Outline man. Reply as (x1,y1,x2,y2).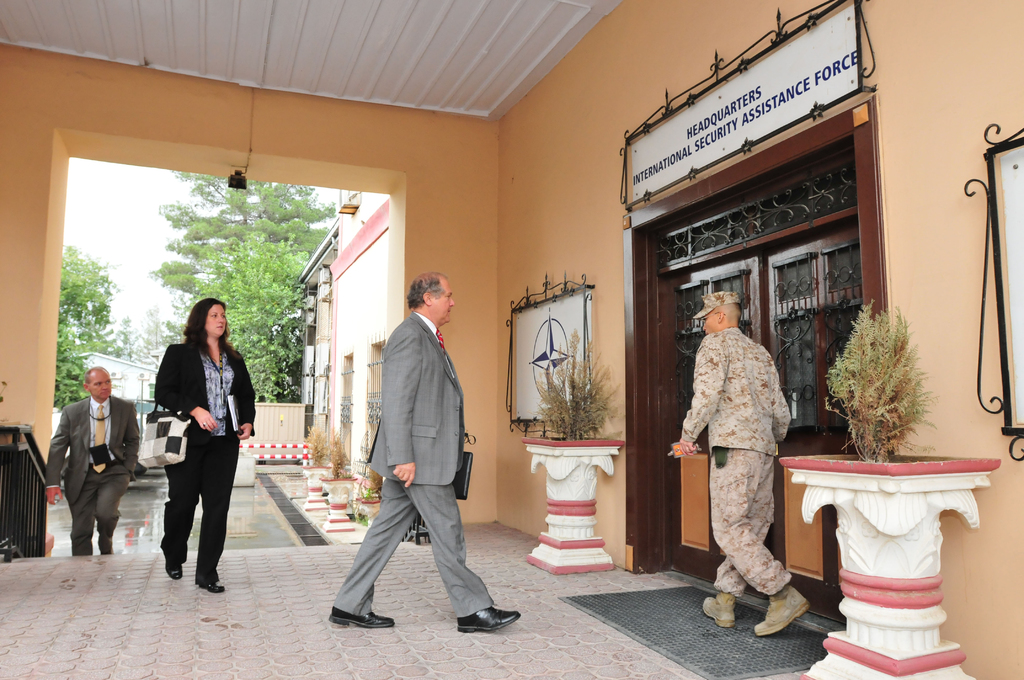
(43,367,140,556).
